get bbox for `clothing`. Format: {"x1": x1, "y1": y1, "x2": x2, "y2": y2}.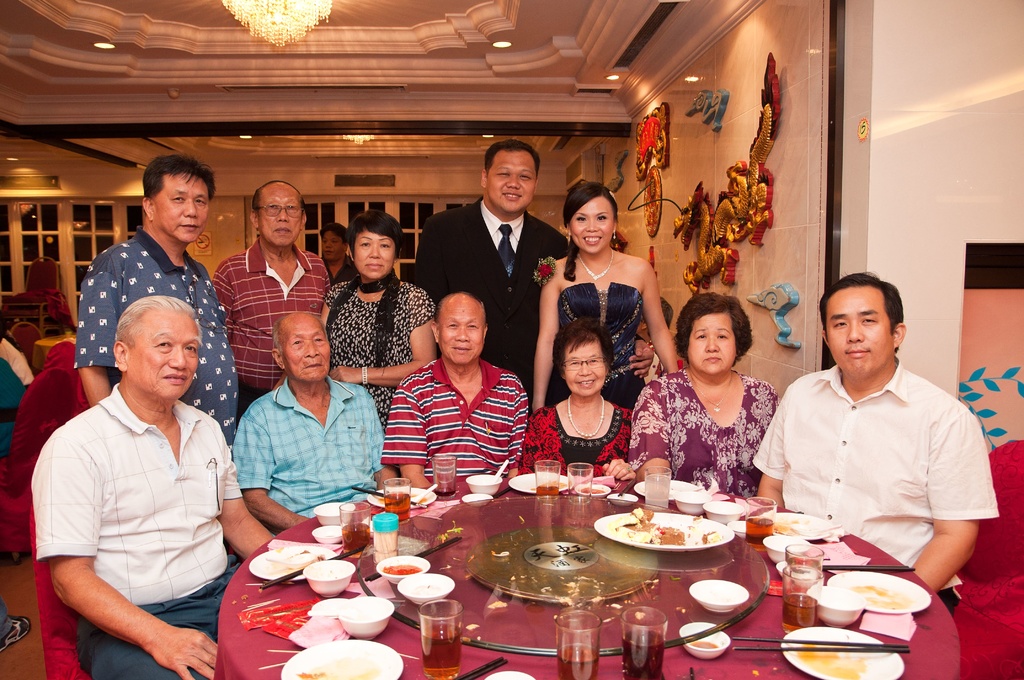
{"x1": 69, "y1": 213, "x2": 243, "y2": 445}.
